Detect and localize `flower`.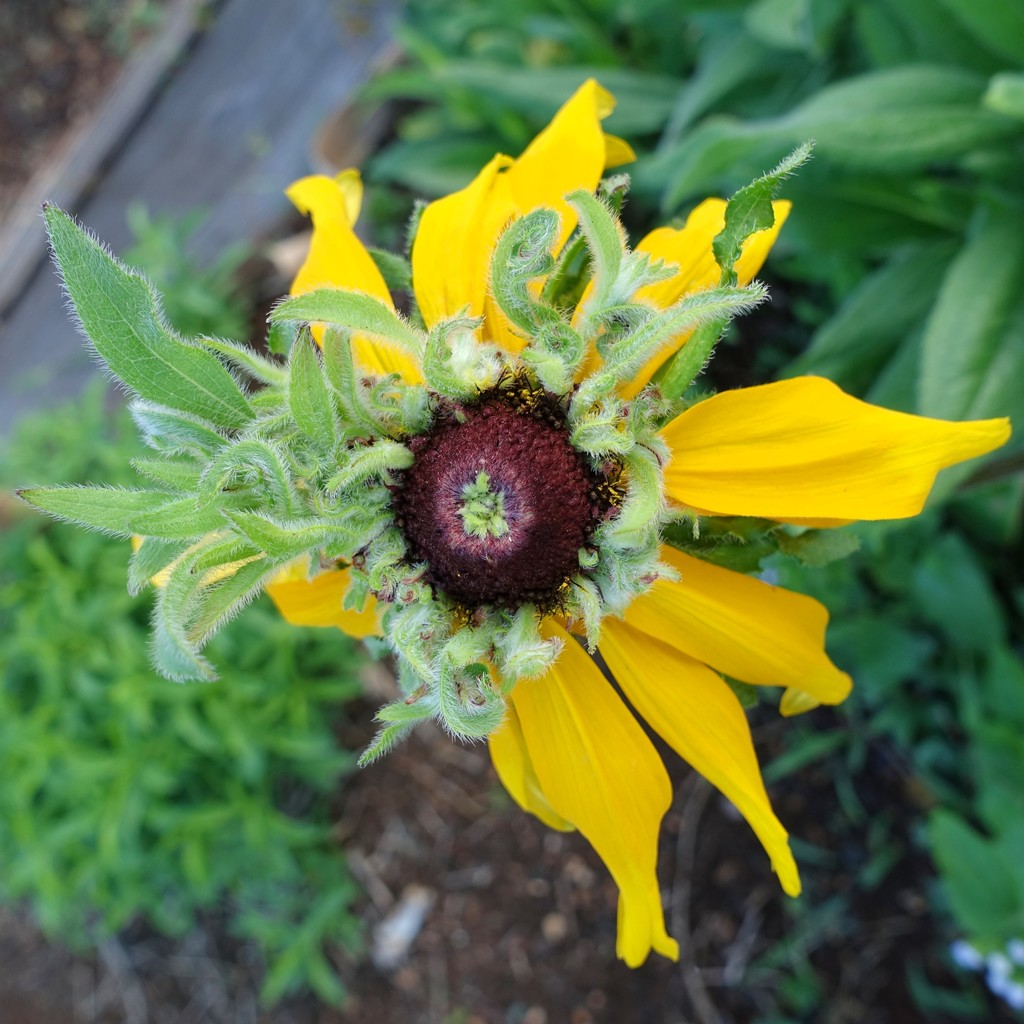
Localized at [302,171,867,933].
